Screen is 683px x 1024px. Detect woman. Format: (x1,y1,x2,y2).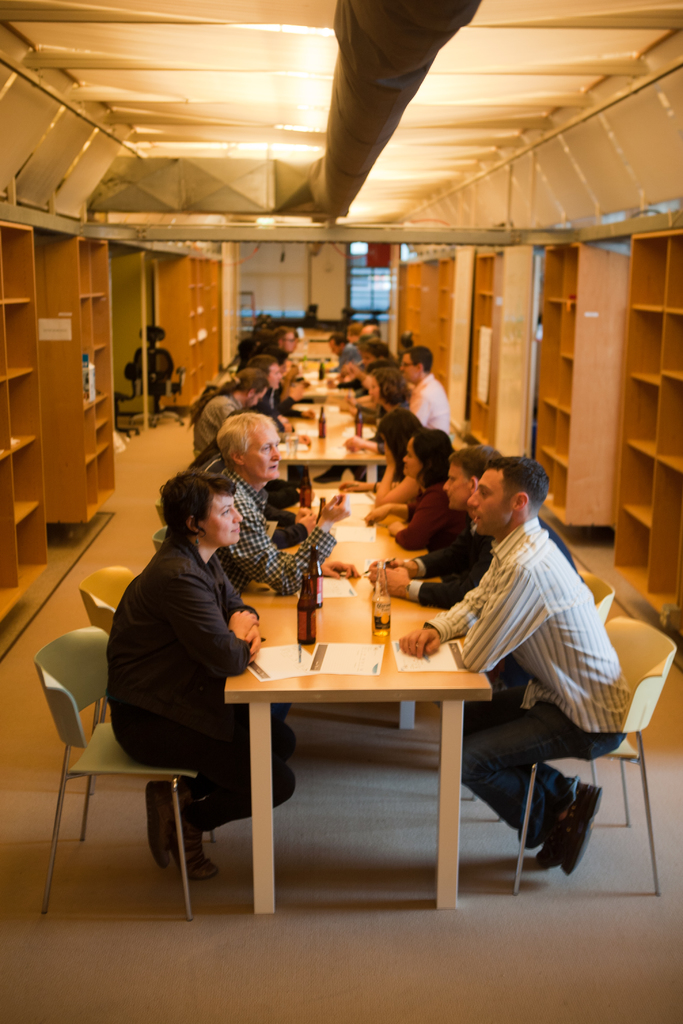
(362,435,449,547).
